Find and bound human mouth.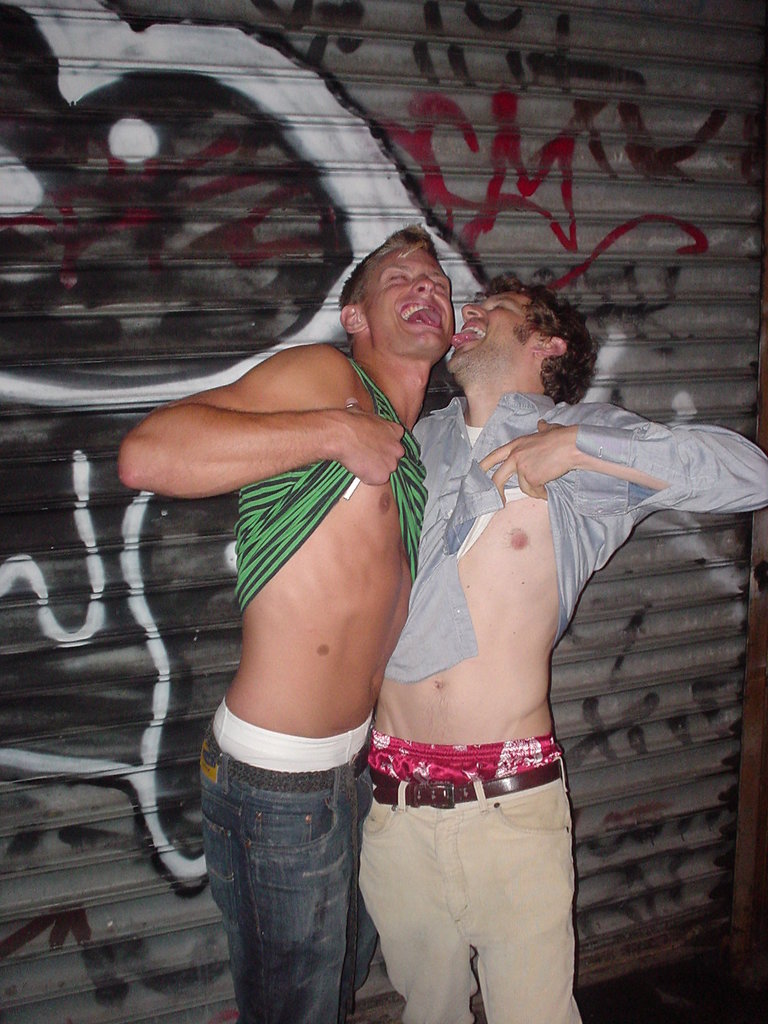
Bound: box(460, 311, 489, 349).
